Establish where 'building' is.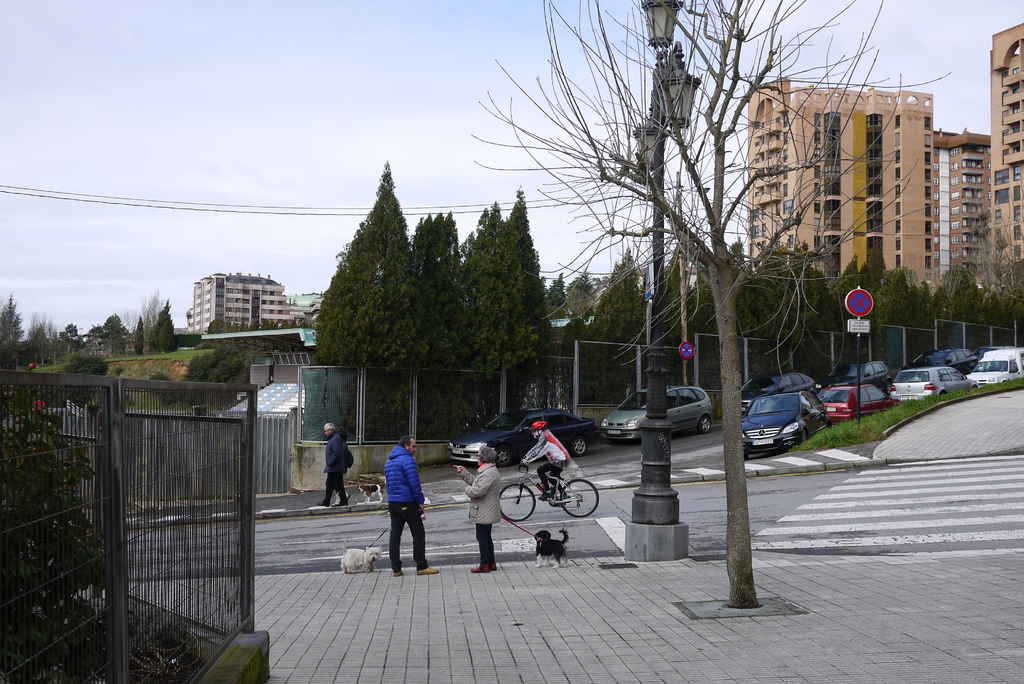
Established at BBox(934, 129, 993, 289).
